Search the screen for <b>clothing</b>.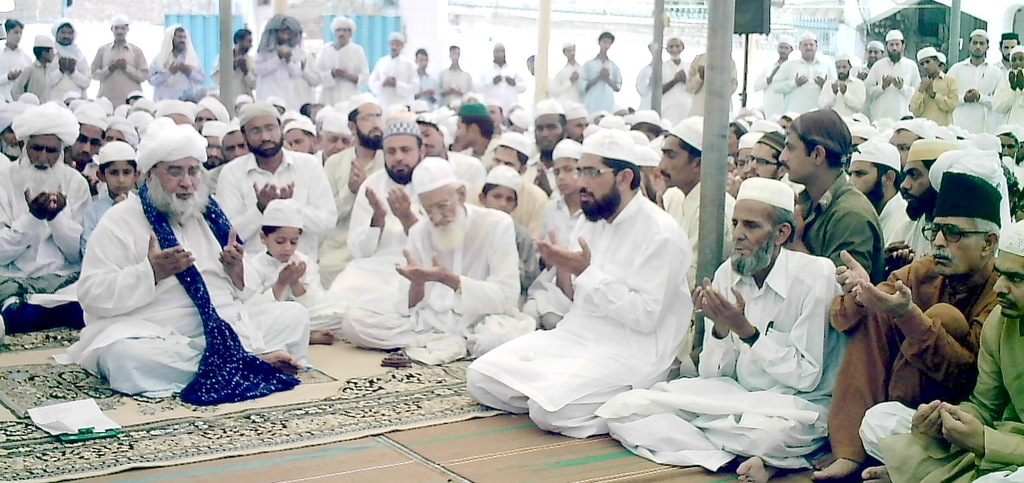
Found at [148,48,206,104].
